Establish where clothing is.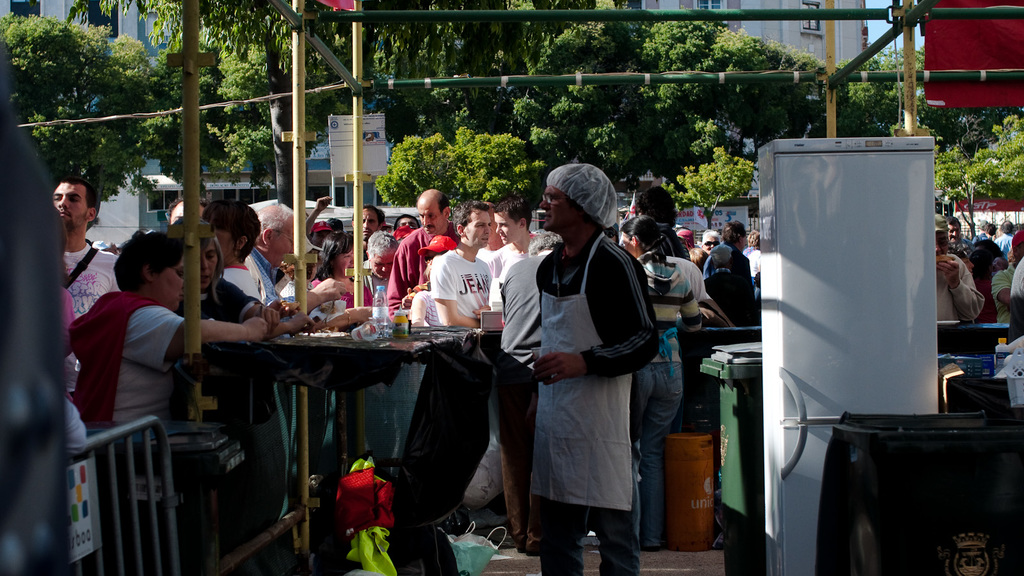
Established at BBox(54, 212, 136, 362).
